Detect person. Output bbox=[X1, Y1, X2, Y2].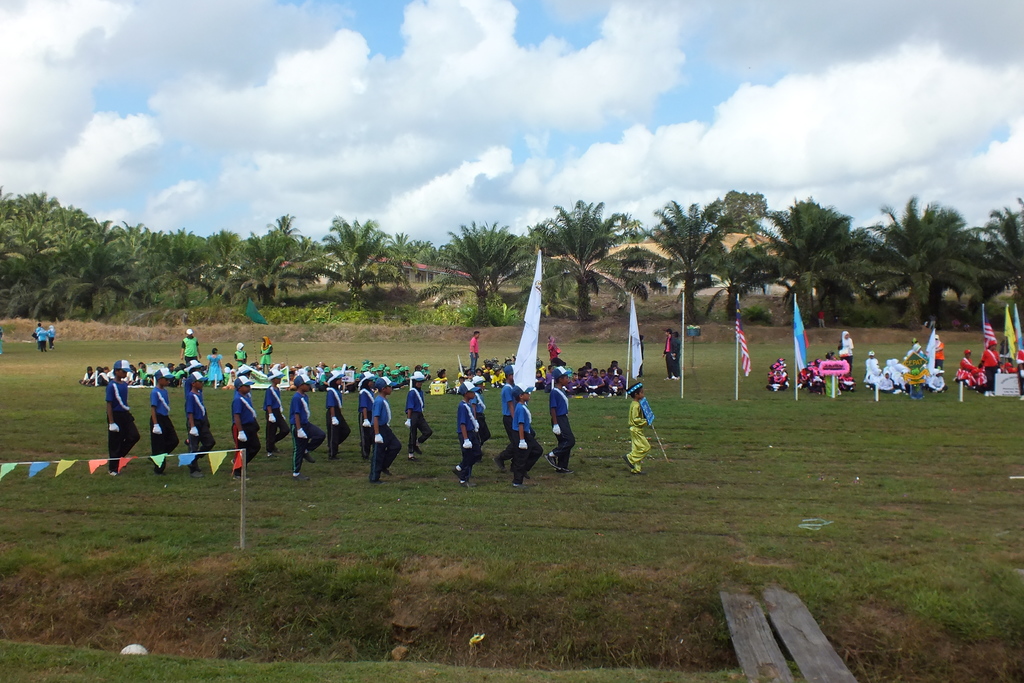
bbox=[956, 350, 981, 385].
